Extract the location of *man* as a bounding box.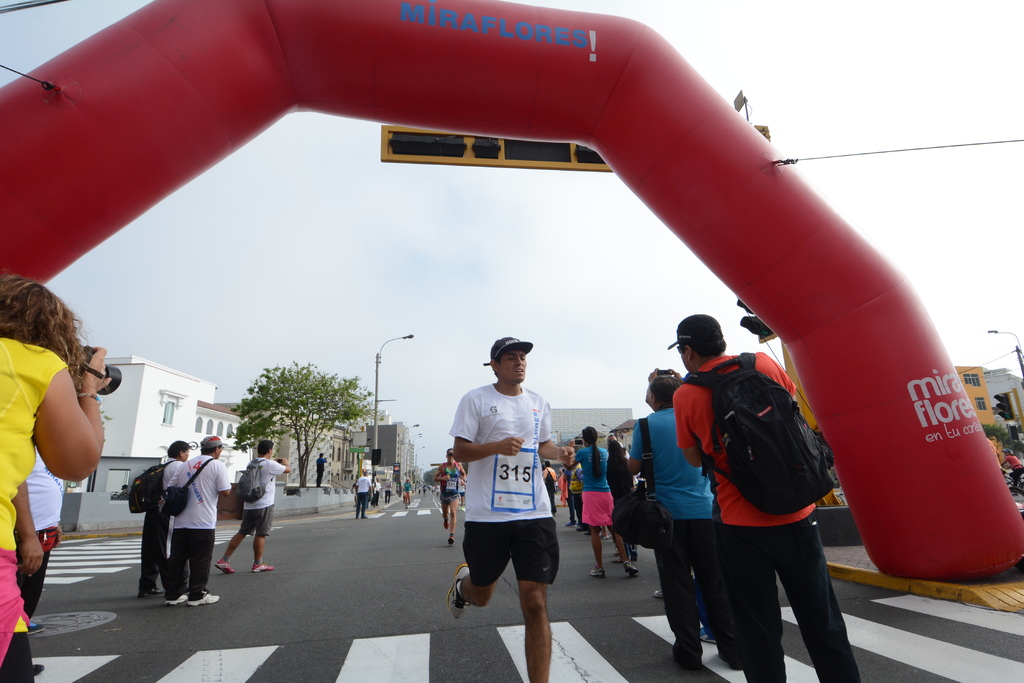
detection(212, 438, 292, 572).
